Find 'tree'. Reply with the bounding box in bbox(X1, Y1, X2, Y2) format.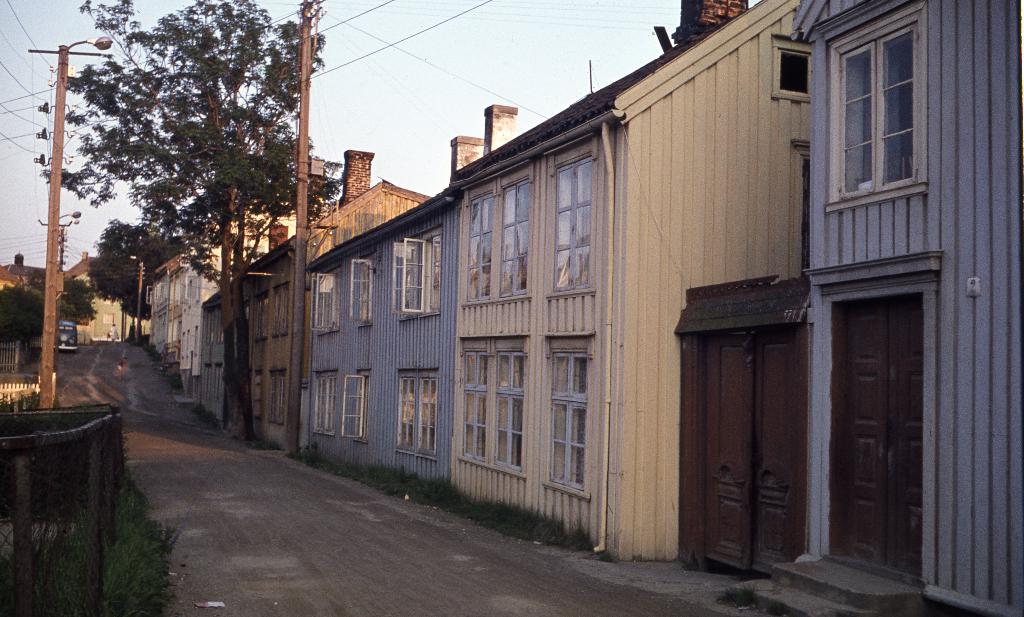
bbox(84, 224, 190, 351).
